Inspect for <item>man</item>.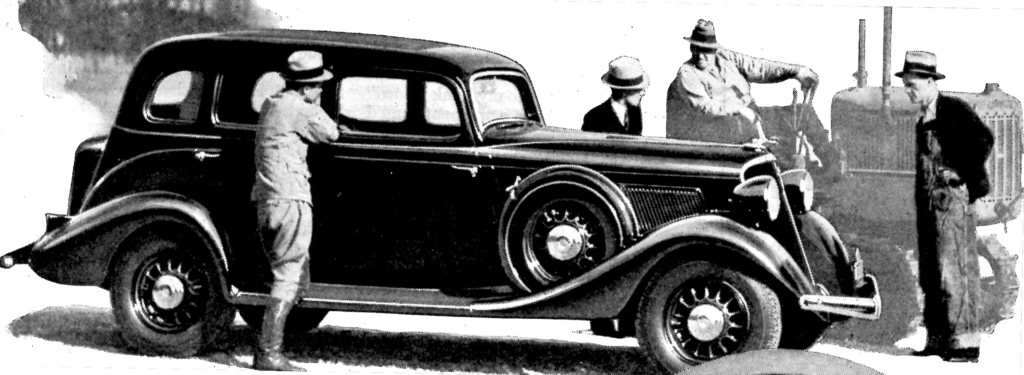
Inspection: (891, 47, 1002, 361).
